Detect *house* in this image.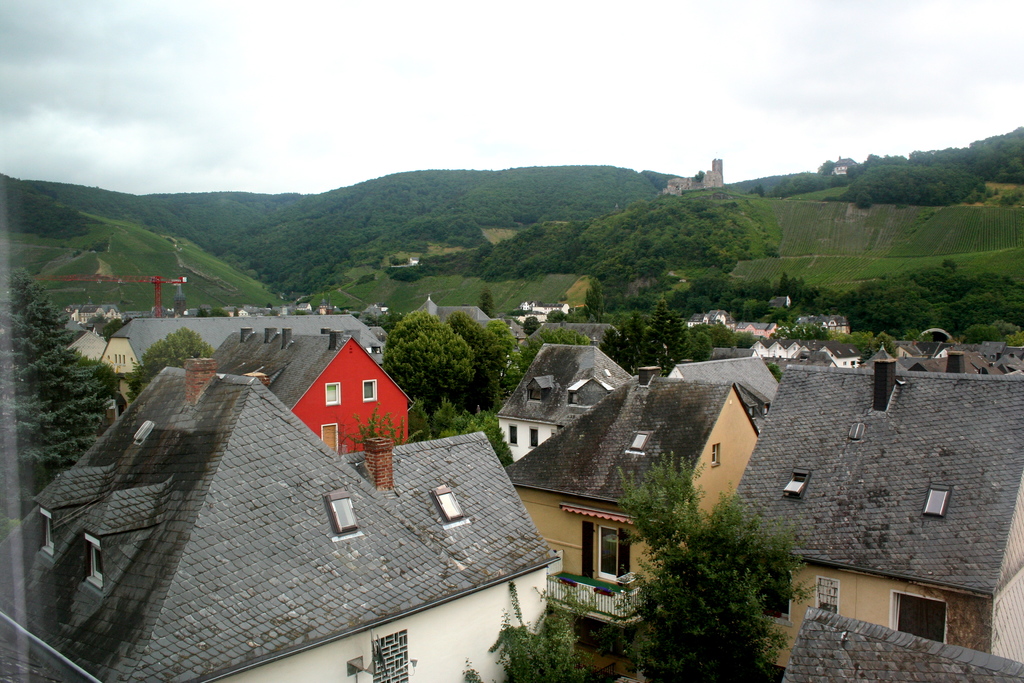
Detection: [left=205, top=322, right=419, bottom=464].
